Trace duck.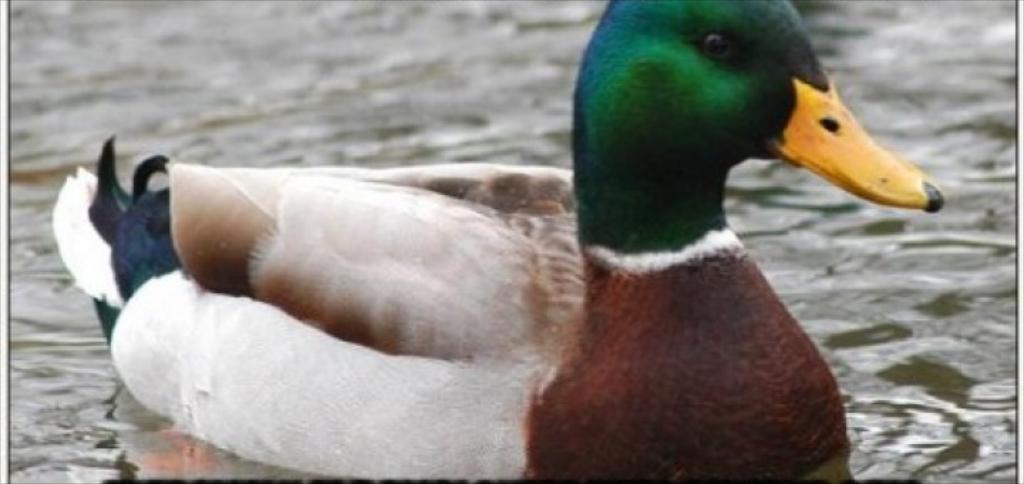
Traced to 50, 0, 944, 481.
